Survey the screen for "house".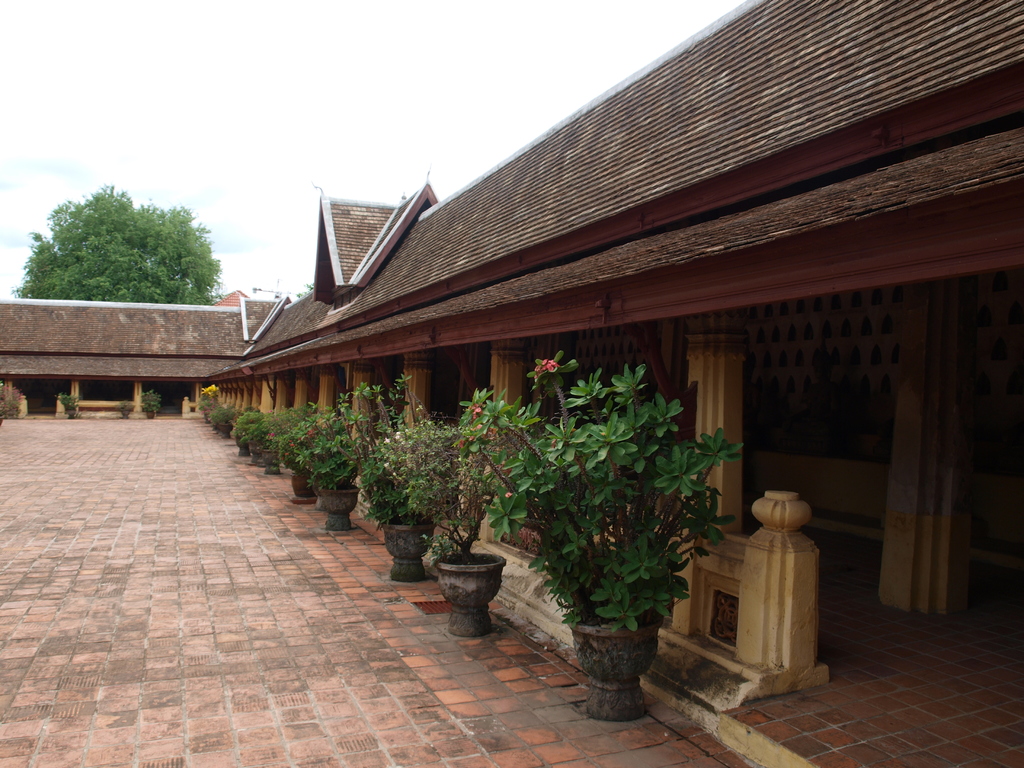
Survey found: <box>0,294,273,415</box>.
